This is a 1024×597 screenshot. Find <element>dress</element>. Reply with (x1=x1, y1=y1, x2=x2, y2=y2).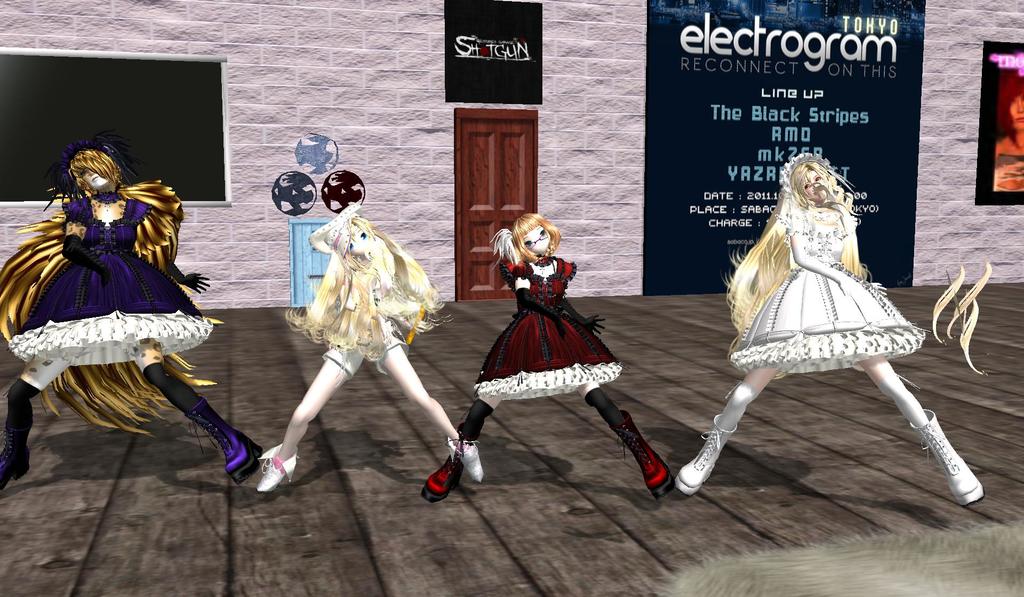
(x1=476, y1=256, x2=619, y2=400).
